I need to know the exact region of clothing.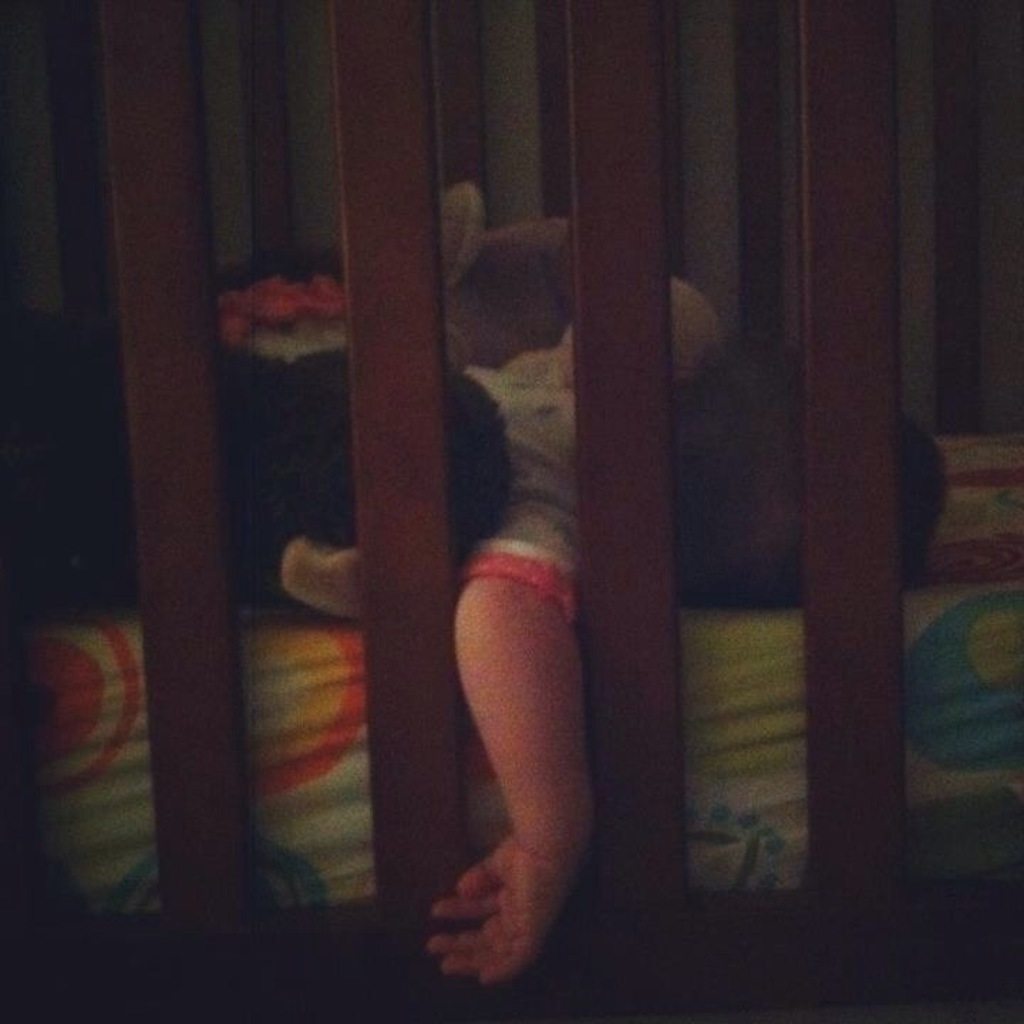
Region: {"left": 454, "top": 317, "right": 936, "bottom": 623}.
